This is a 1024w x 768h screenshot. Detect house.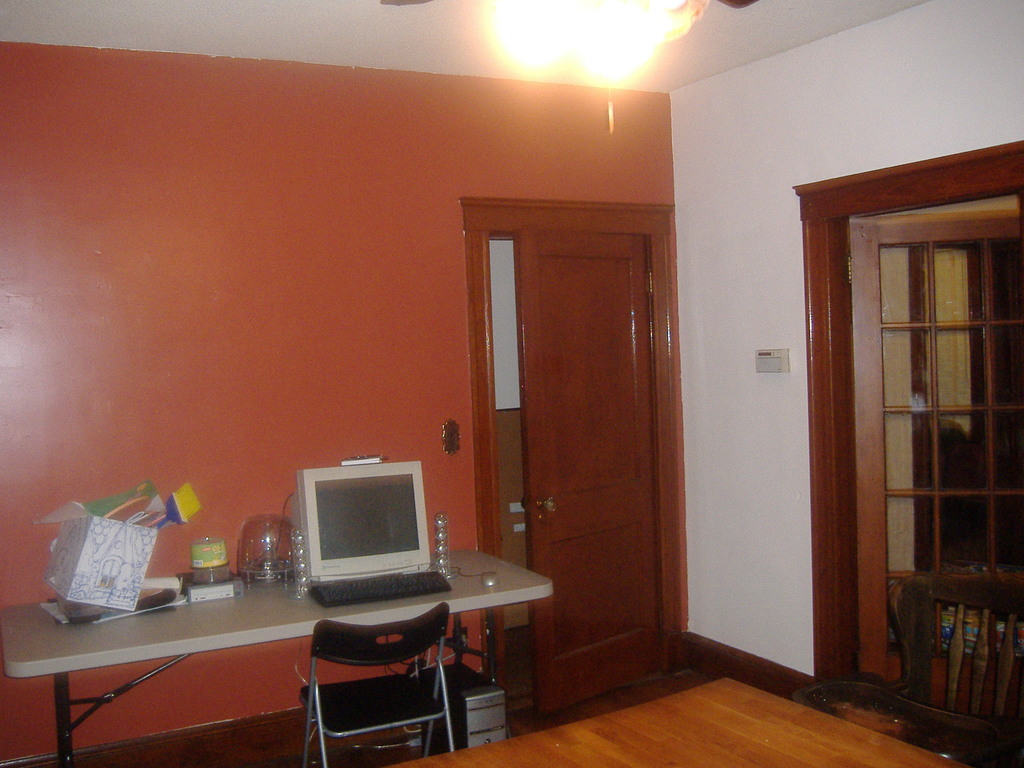
[x1=0, y1=0, x2=1023, y2=767].
